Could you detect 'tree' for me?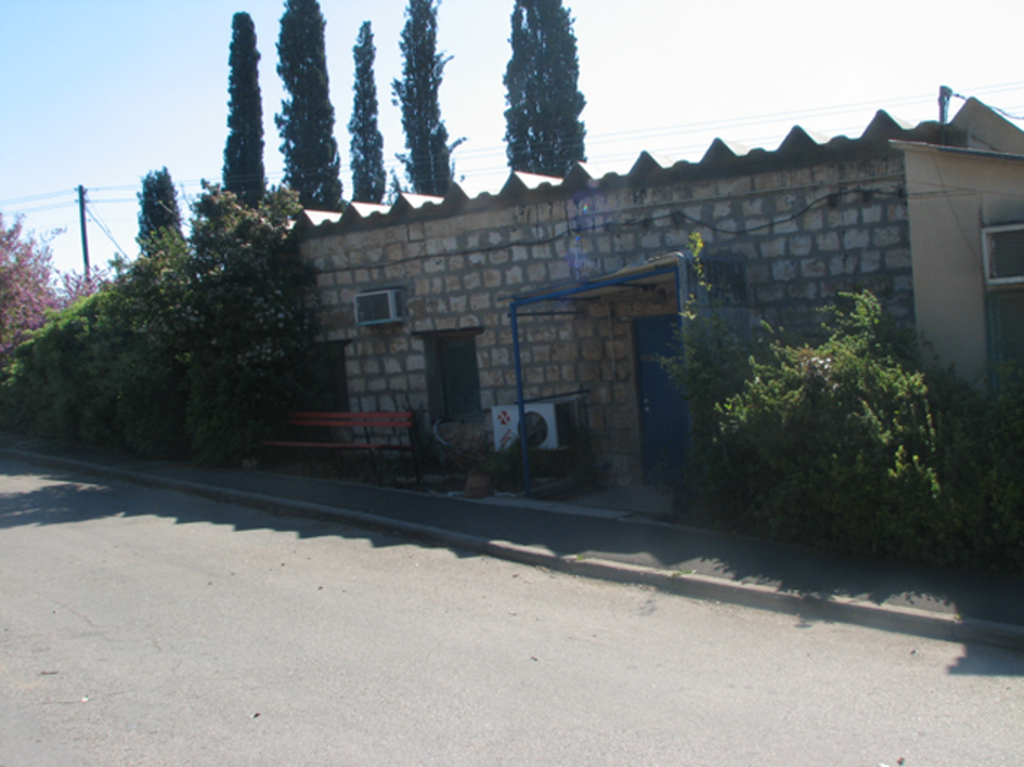
Detection result: [x1=504, y1=0, x2=586, y2=179].
